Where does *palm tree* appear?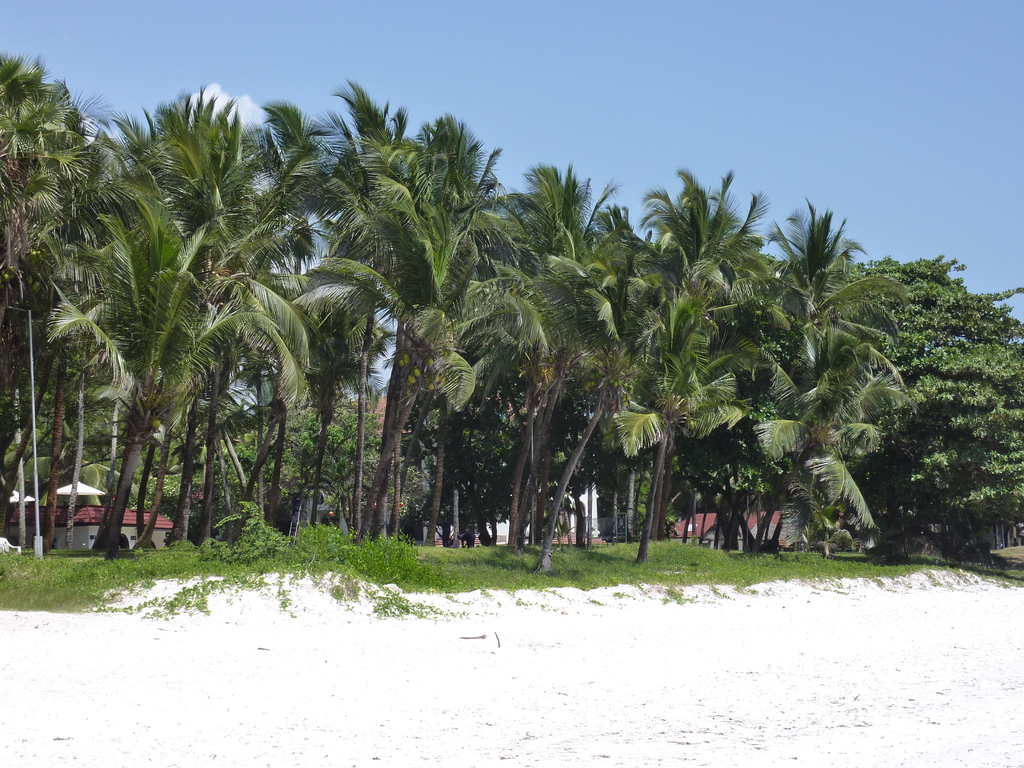
Appears at <bbox>7, 93, 74, 572</bbox>.
